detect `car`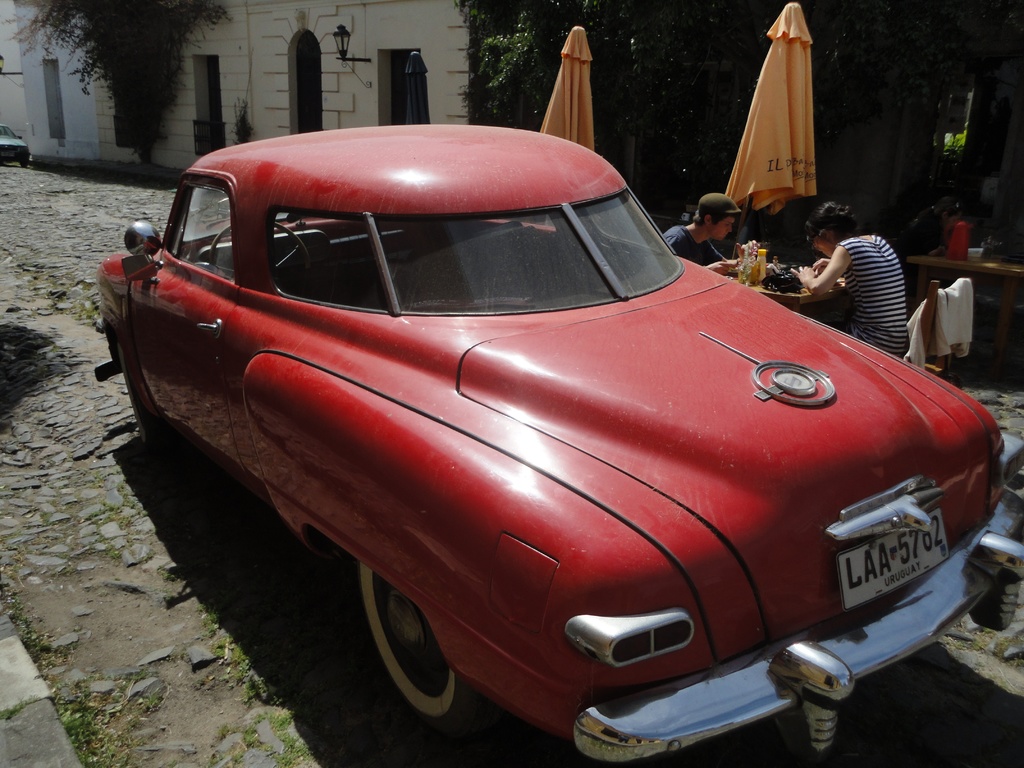
box(93, 124, 1023, 767)
